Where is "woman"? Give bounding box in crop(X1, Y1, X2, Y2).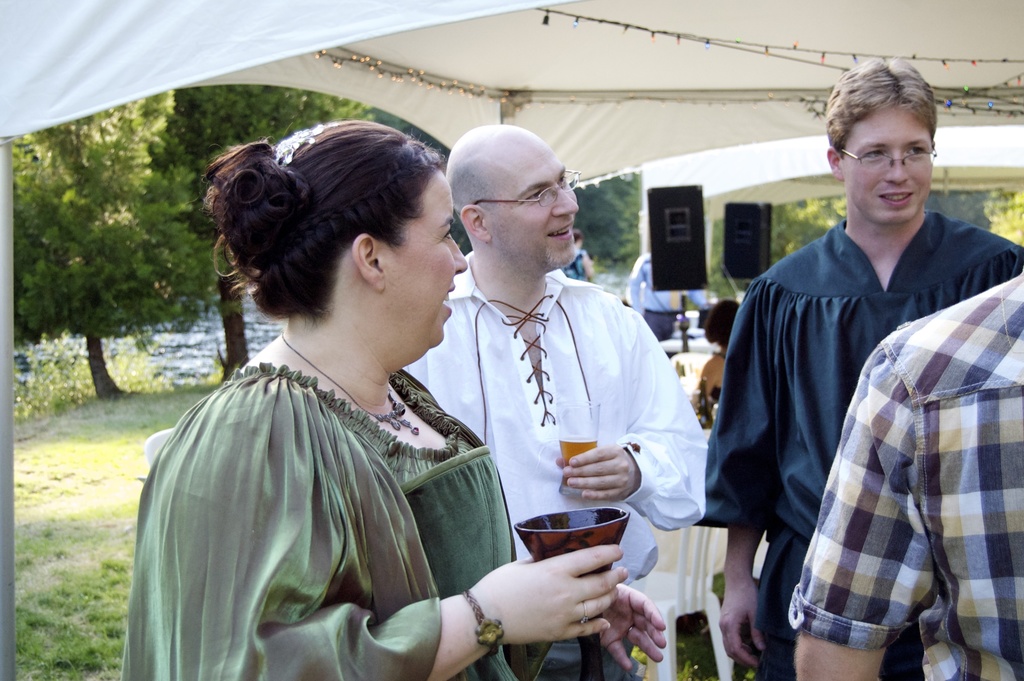
crop(135, 110, 552, 674).
